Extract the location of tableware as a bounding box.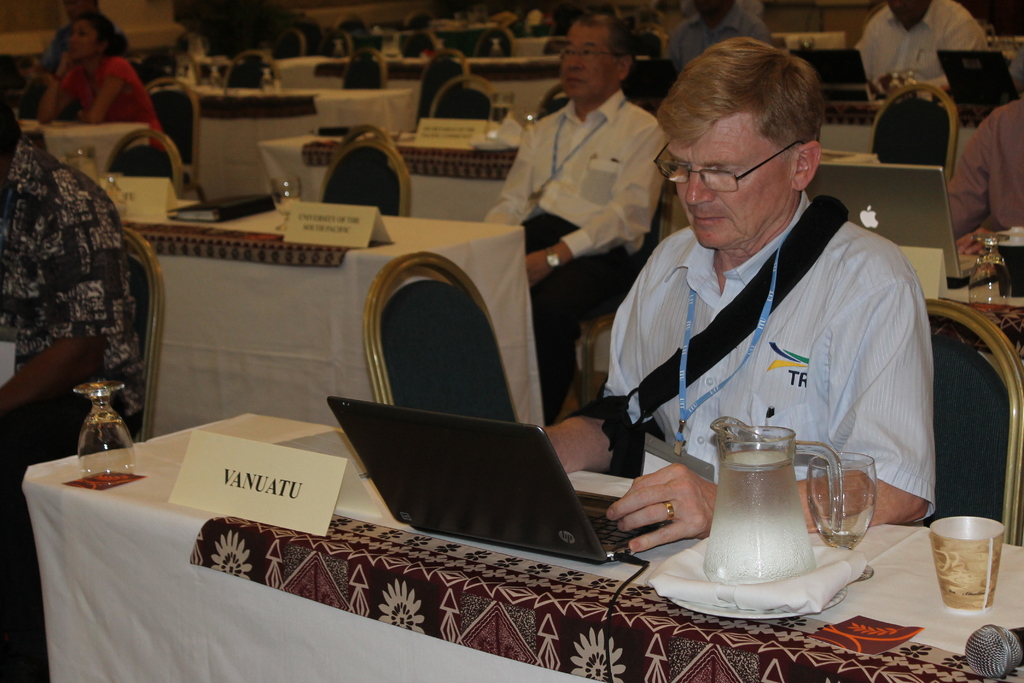
Rect(265, 173, 299, 231).
